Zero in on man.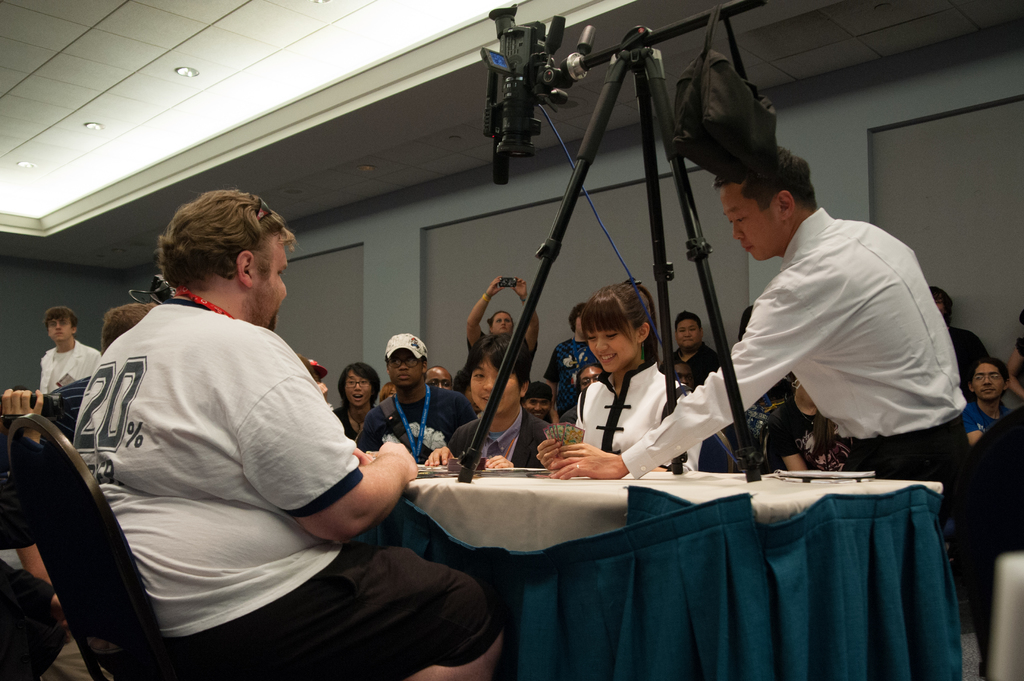
Zeroed in: left=538, top=153, right=984, bottom=563.
